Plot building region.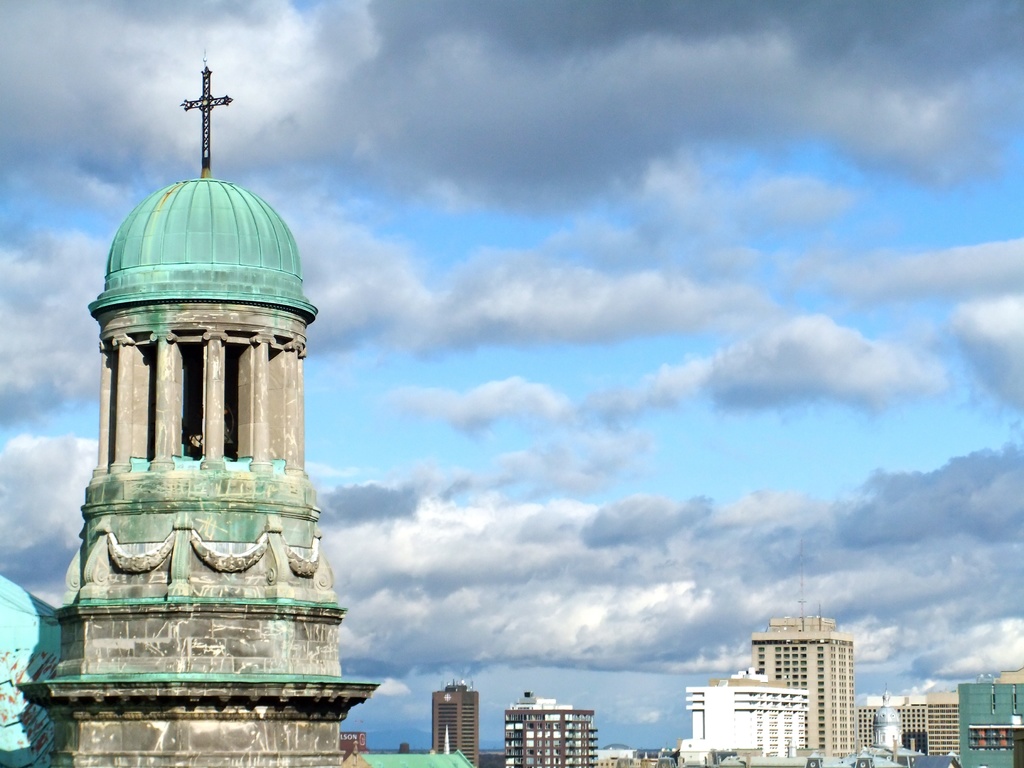
Plotted at [x1=440, y1=689, x2=483, y2=767].
